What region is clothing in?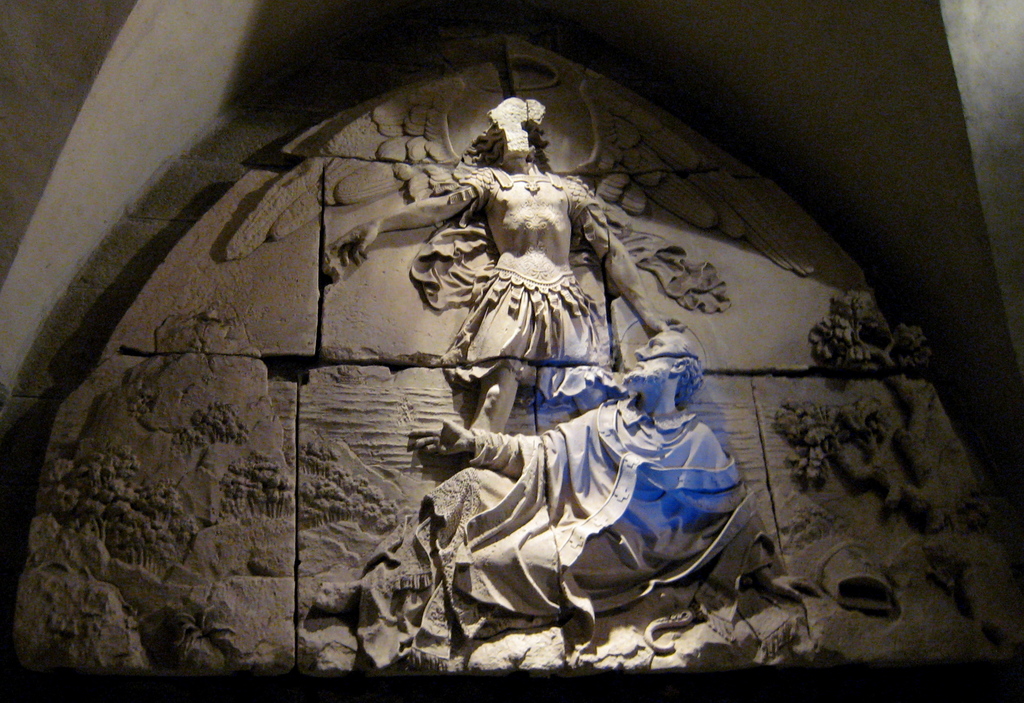
x1=452, y1=165, x2=579, y2=201.
